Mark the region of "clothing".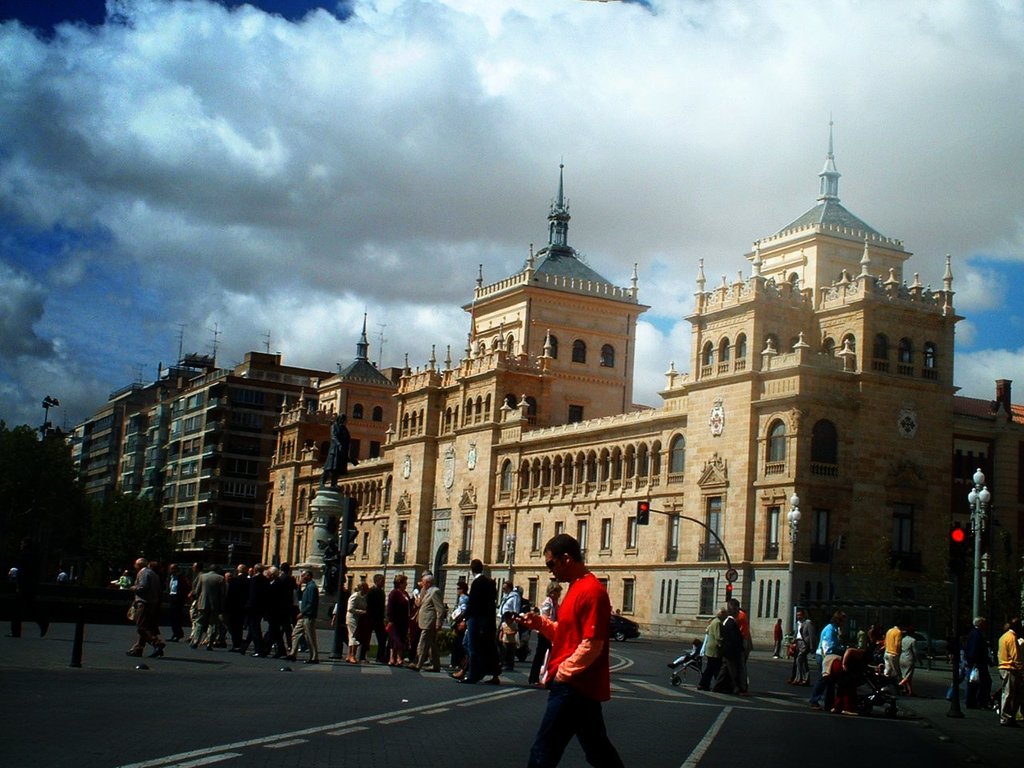
Region: 332:591:342:651.
